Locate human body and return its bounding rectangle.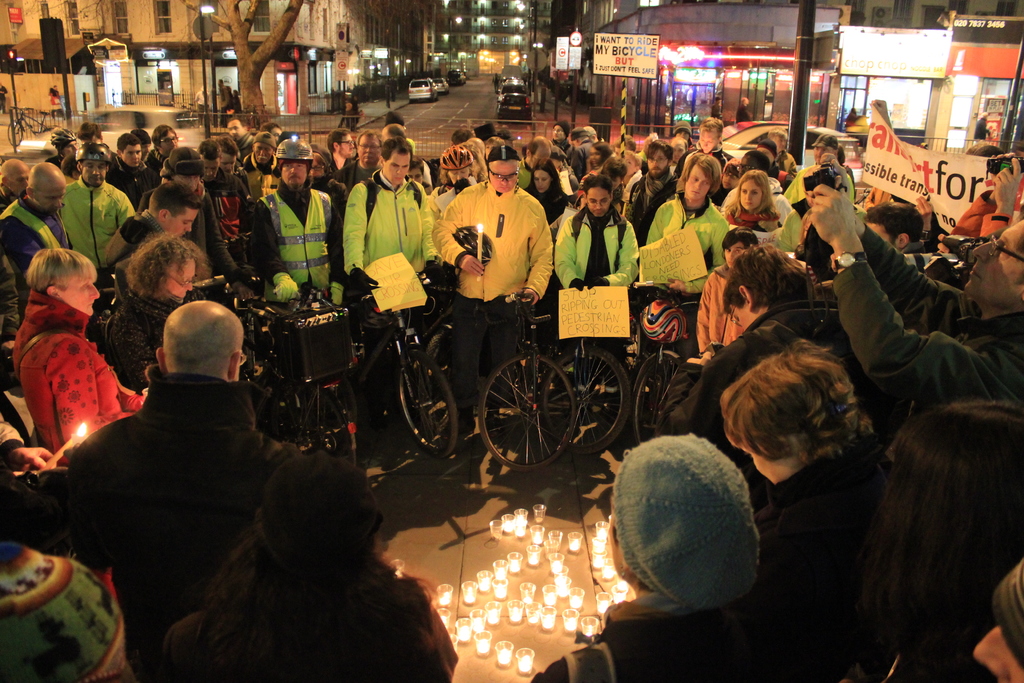
box=[145, 552, 460, 682].
